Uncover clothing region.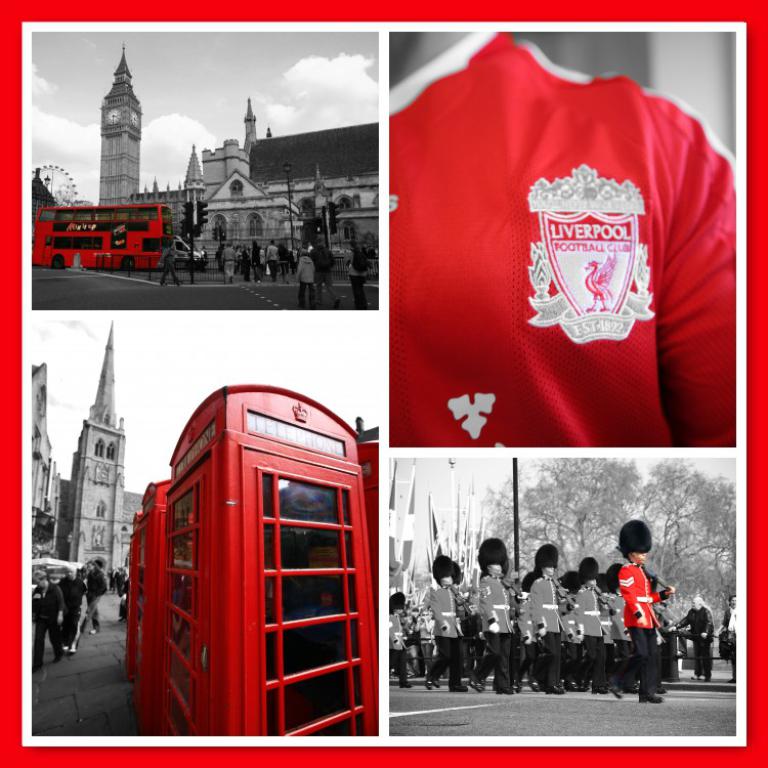
Uncovered: (34,579,63,666).
